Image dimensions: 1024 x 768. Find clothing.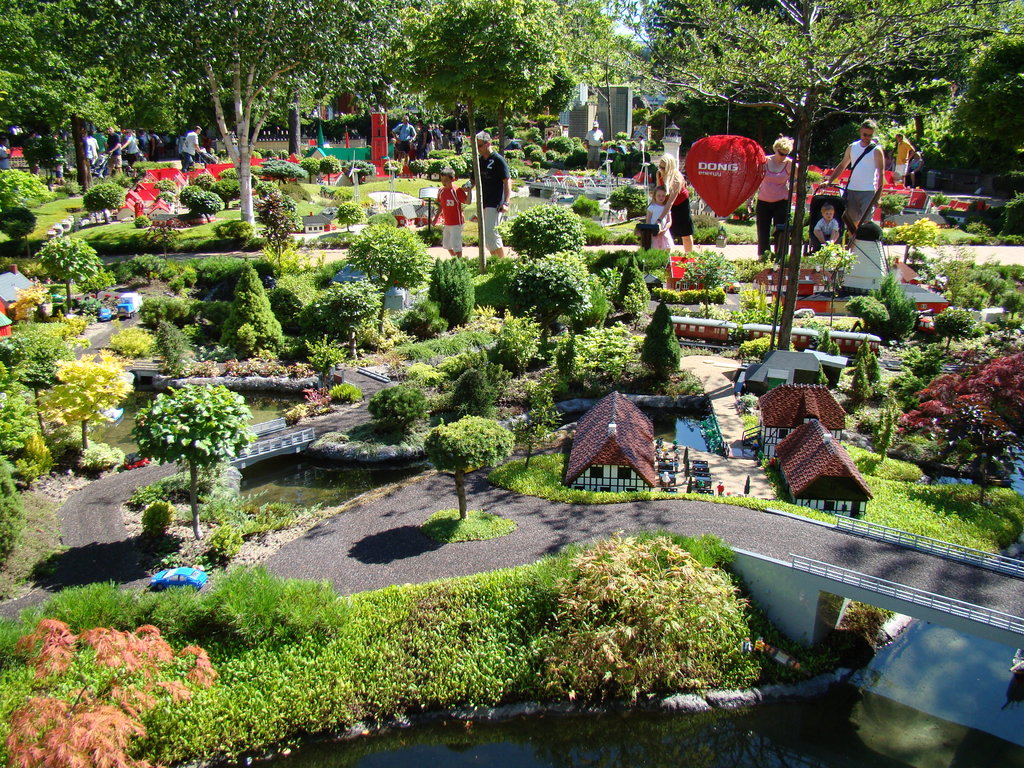
<region>80, 124, 158, 168</region>.
